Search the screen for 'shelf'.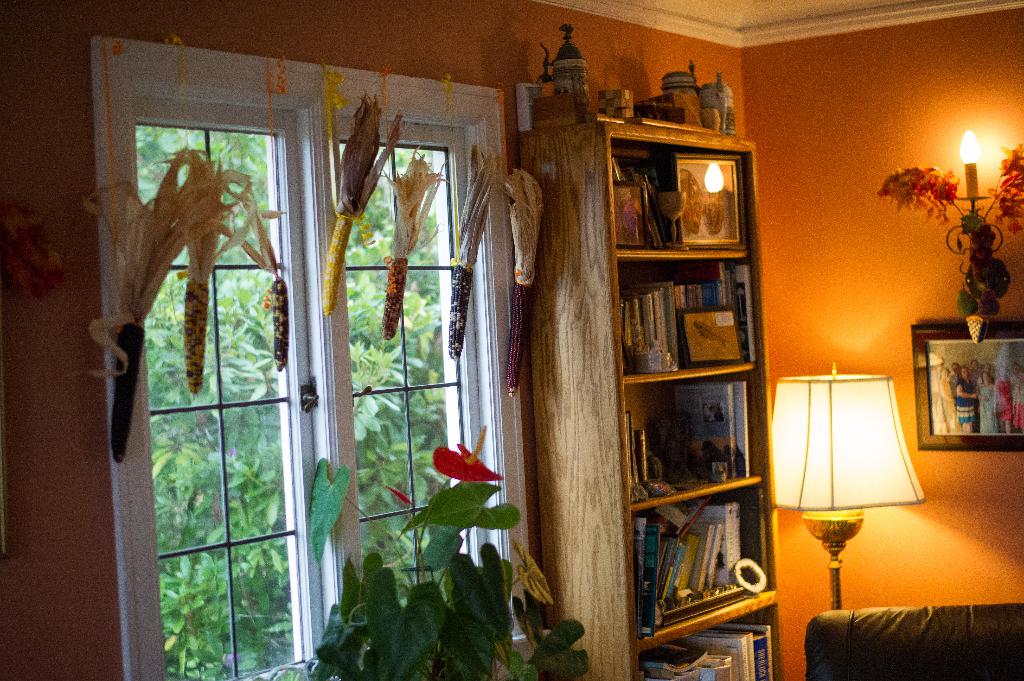
Found at 524, 95, 801, 599.
